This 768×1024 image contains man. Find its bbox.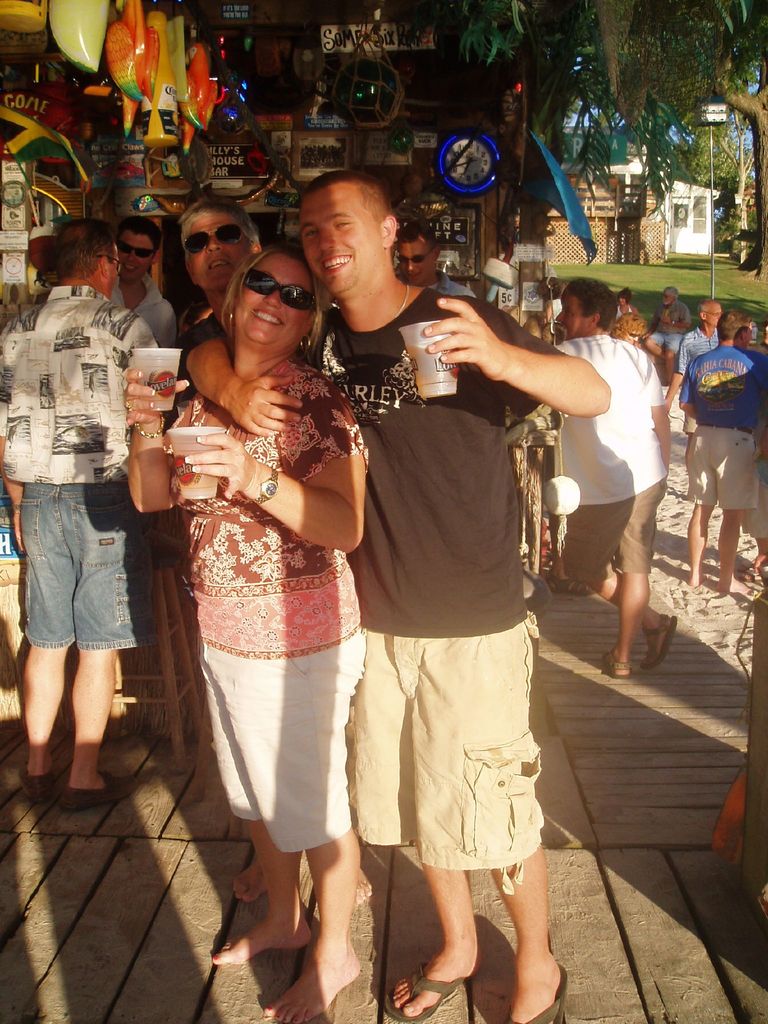
pyautogui.locateOnScreen(555, 275, 670, 681).
